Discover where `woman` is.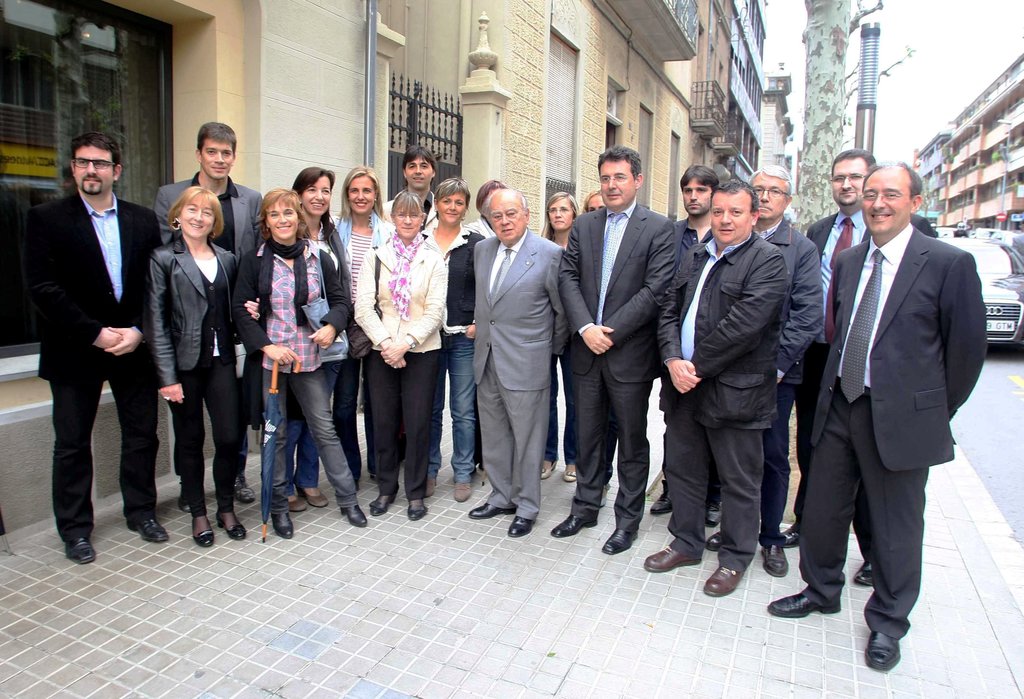
Discovered at l=536, t=189, r=580, b=481.
